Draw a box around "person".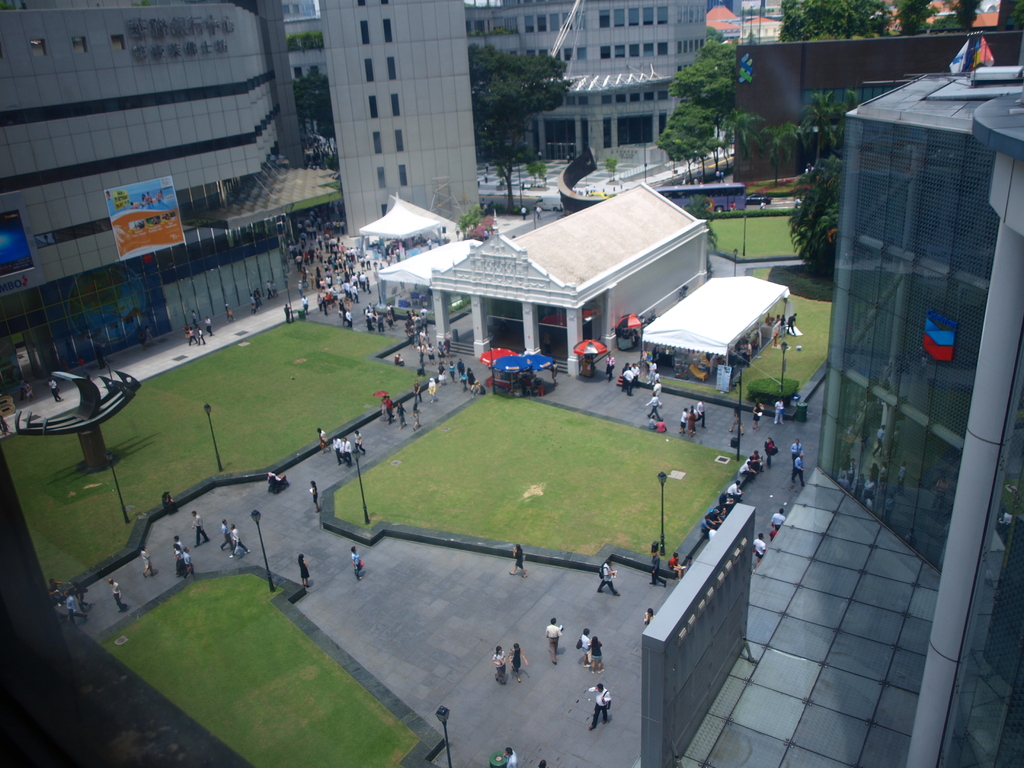
(left=108, top=578, right=124, bottom=611).
